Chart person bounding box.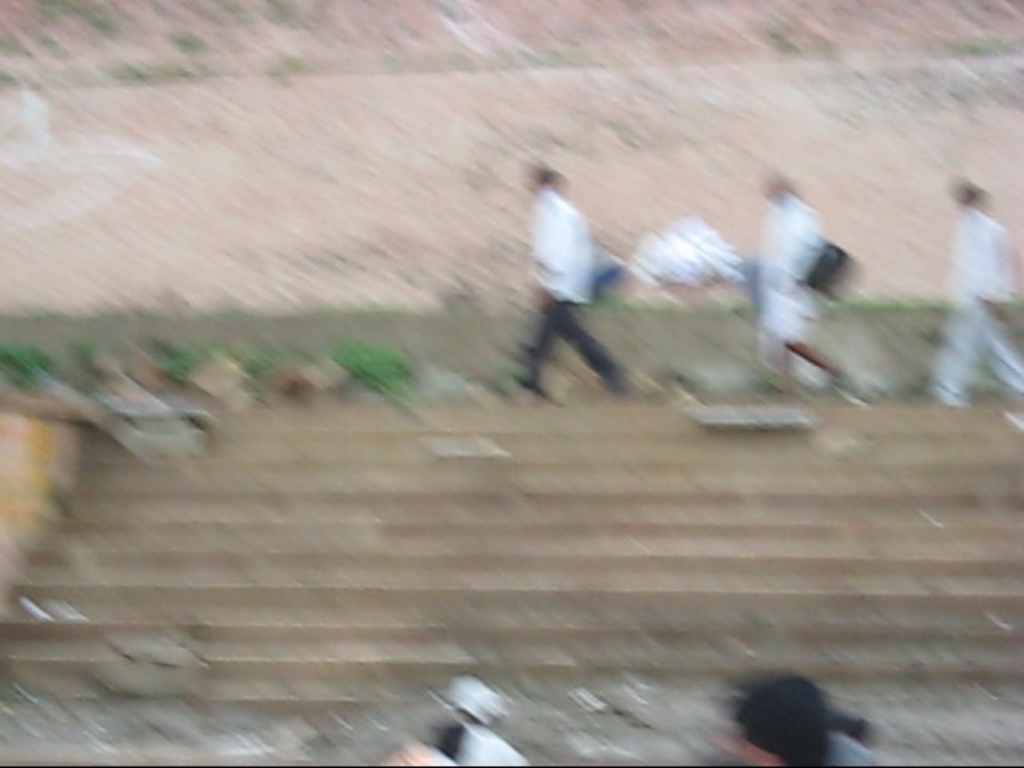
Charted: region(747, 165, 869, 406).
